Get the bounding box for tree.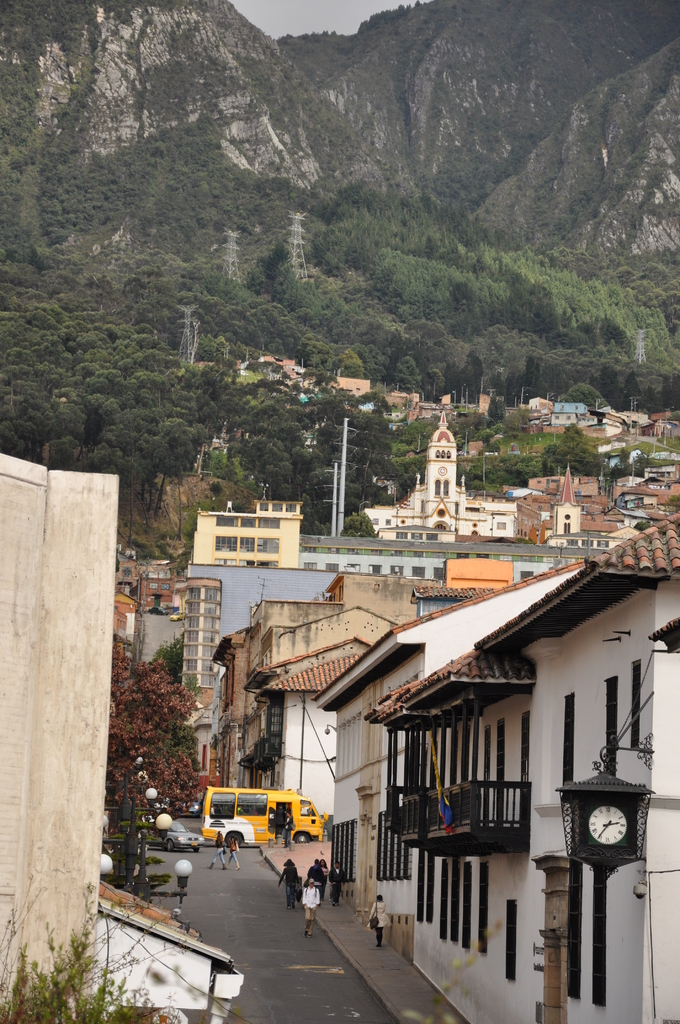
<box>95,632,206,848</box>.
